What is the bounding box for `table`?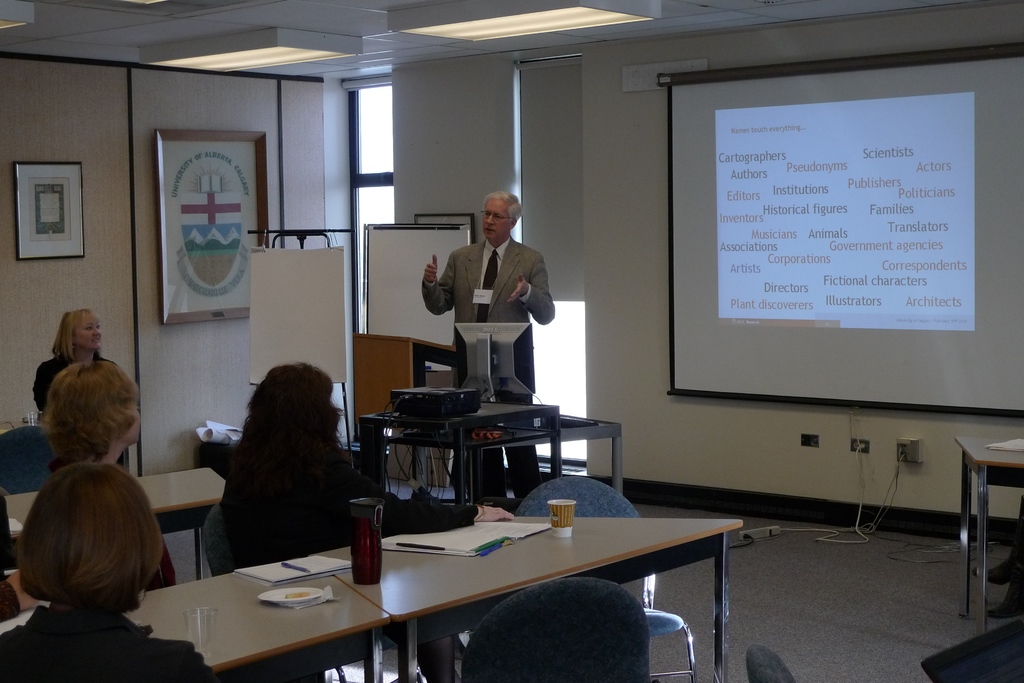
rect(128, 505, 735, 682).
